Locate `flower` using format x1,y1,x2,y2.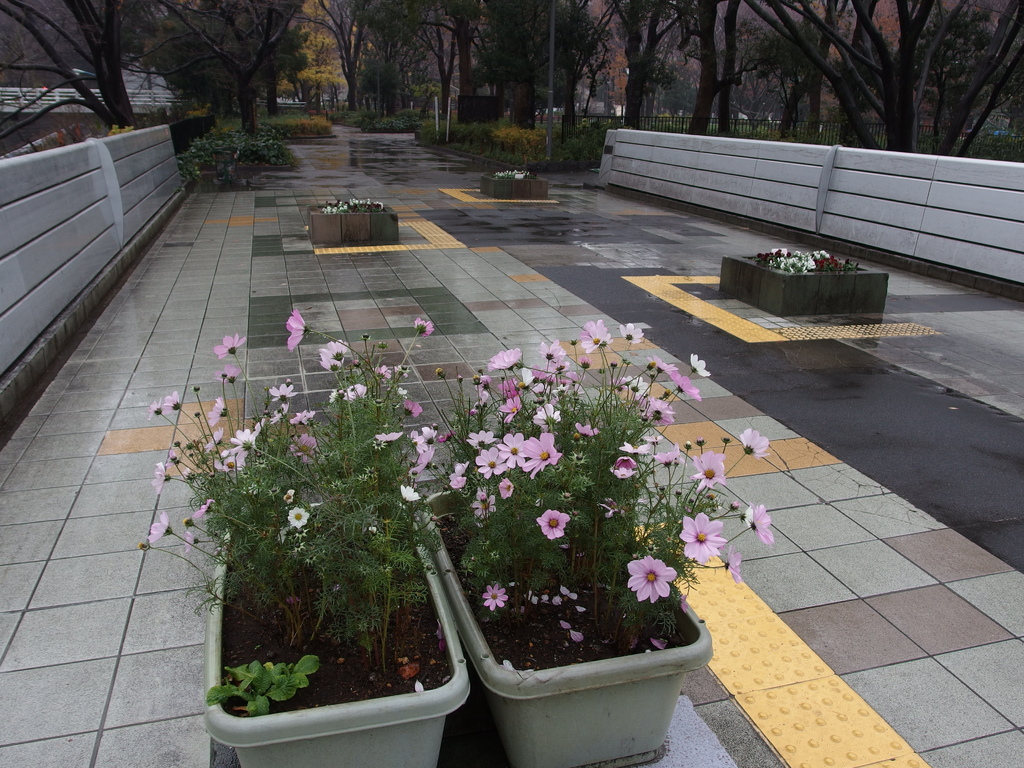
397,484,422,505.
